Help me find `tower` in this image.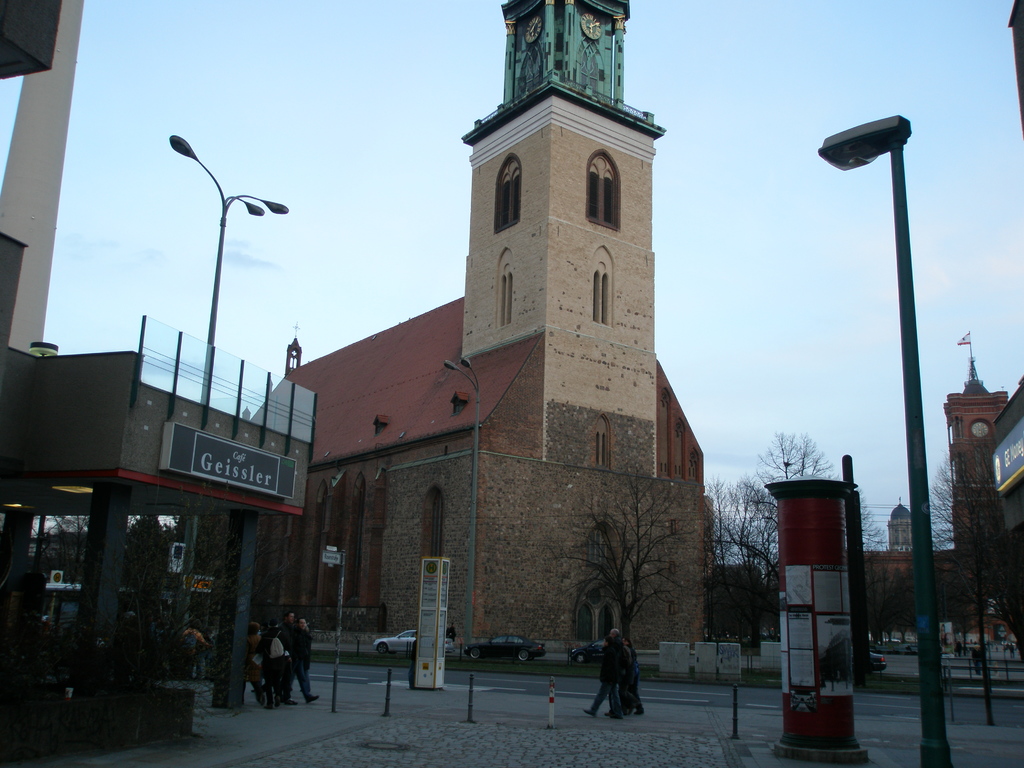
Found it: bbox(460, 0, 660, 477).
